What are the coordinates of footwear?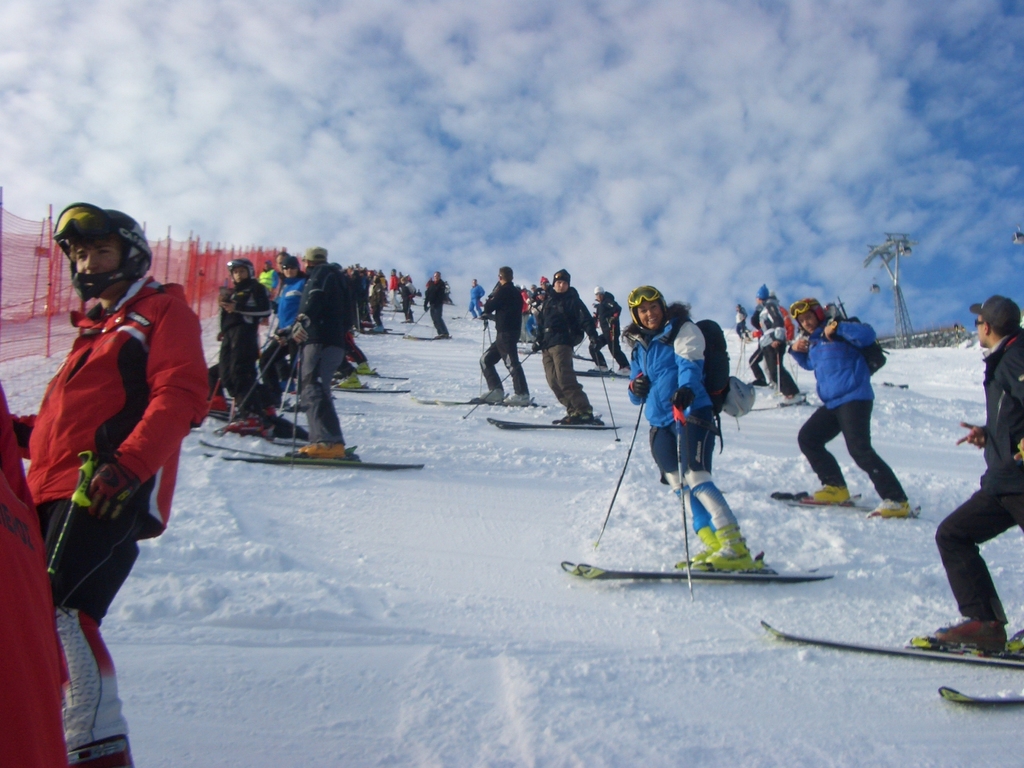
region(467, 385, 502, 404).
